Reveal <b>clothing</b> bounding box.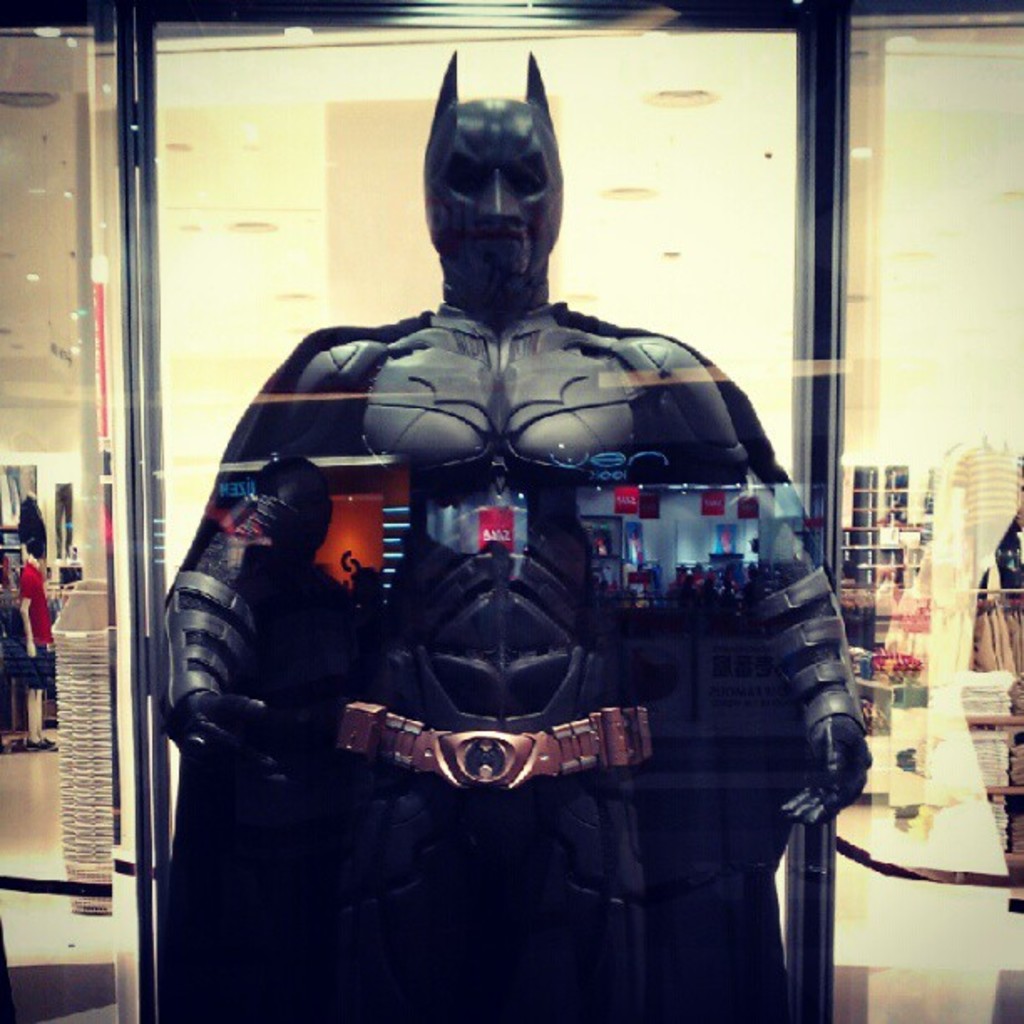
Revealed: region(12, 567, 50, 691).
